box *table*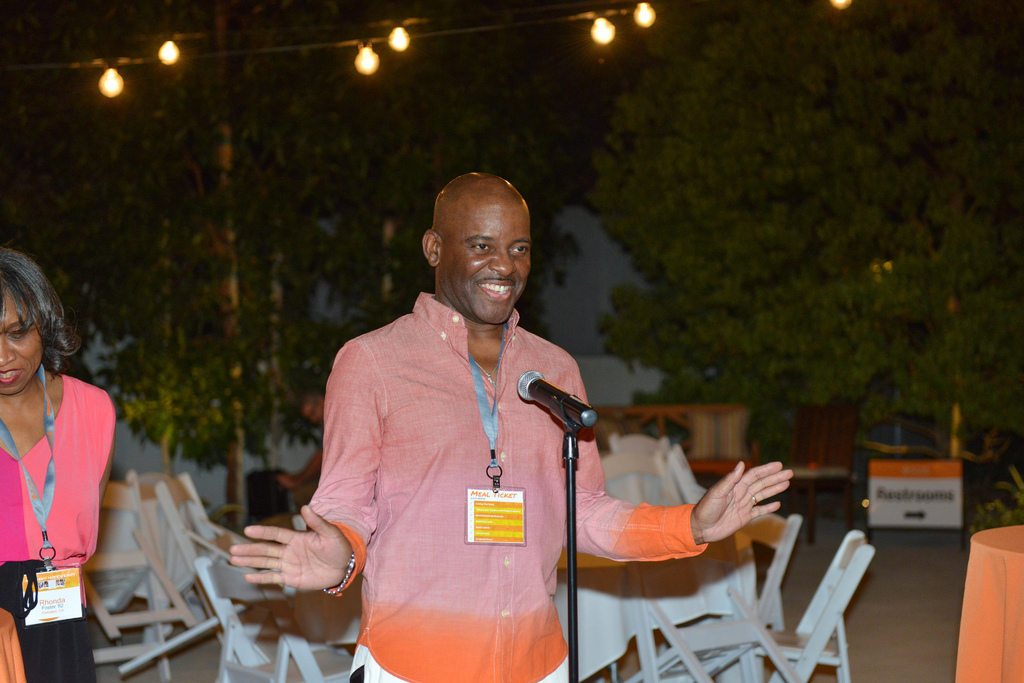
292 545 733 680
